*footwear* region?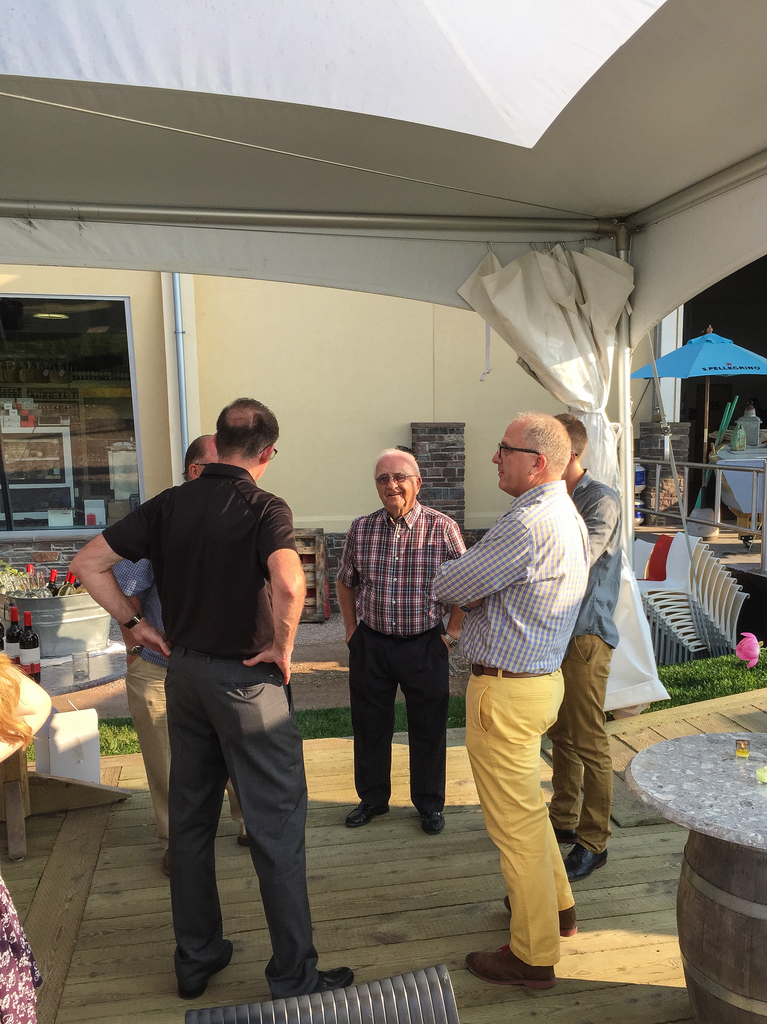
498, 898, 582, 933
